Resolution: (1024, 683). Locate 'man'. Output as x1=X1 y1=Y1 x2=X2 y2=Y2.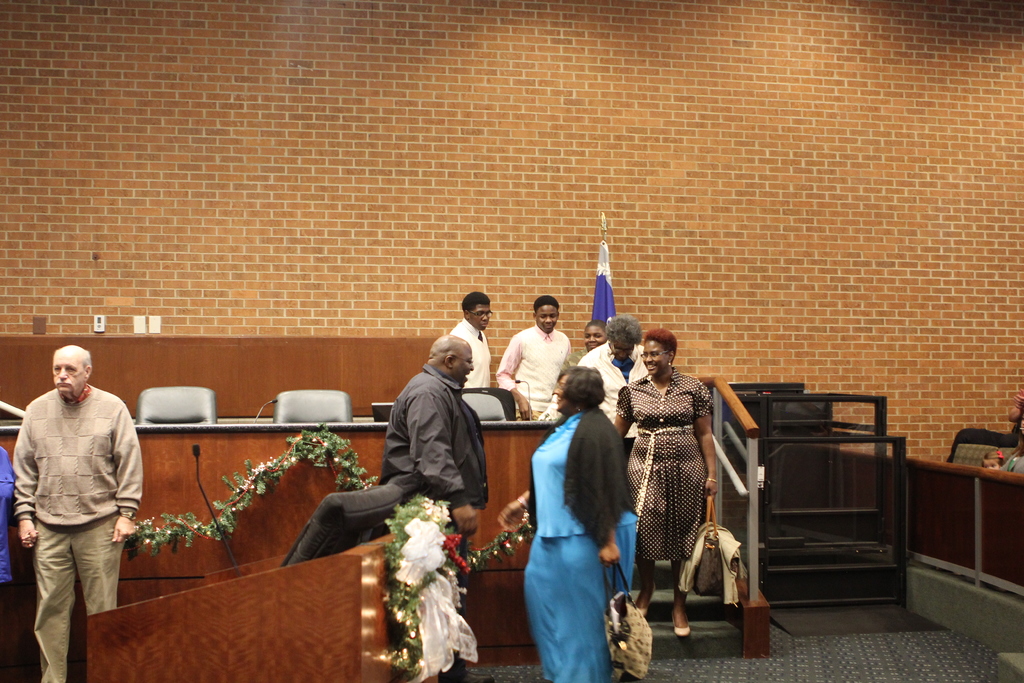
x1=582 y1=315 x2=607 y2=352.
